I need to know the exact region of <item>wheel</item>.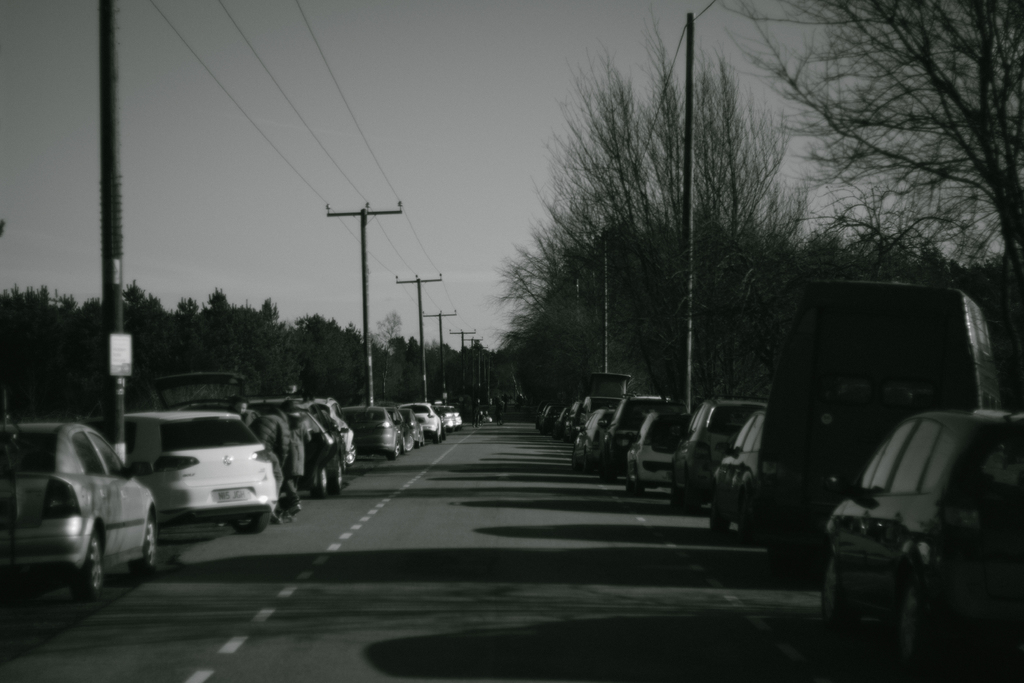
Region: left=72, top=537, right=102, bottom=608.
